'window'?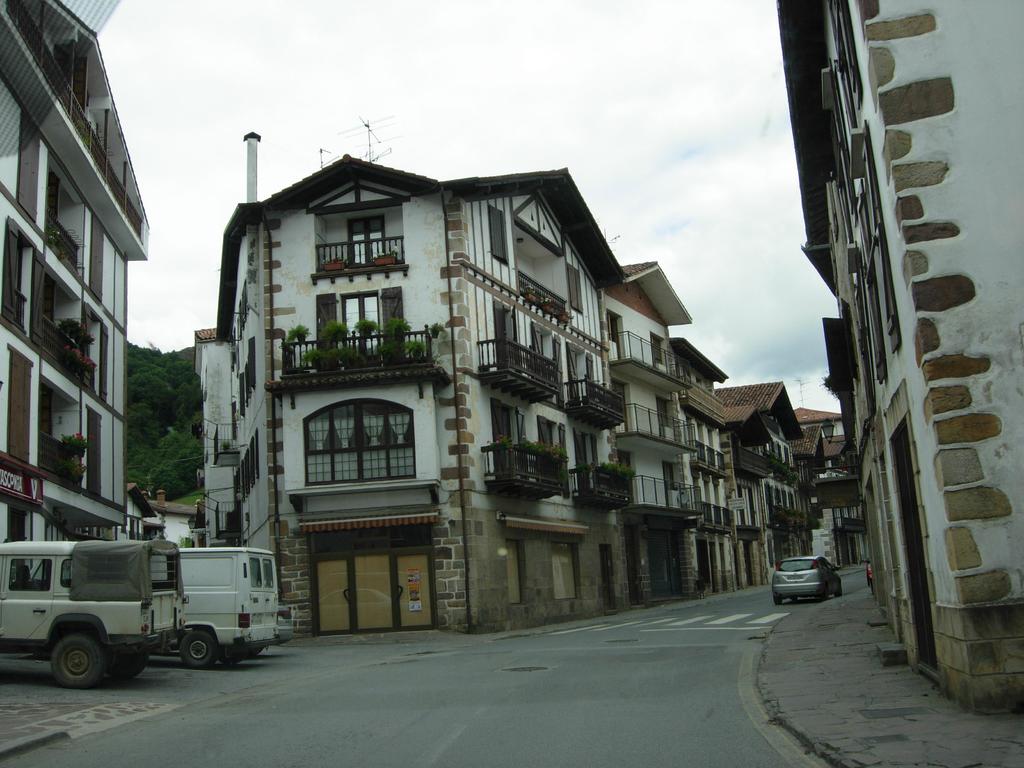
x1=312, y1=403, x2=396, y2=488
